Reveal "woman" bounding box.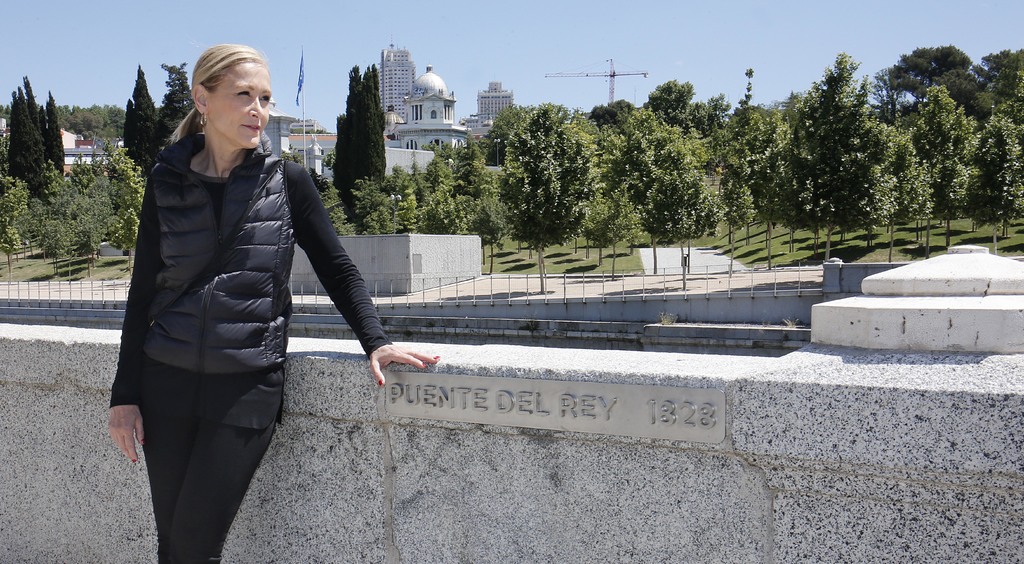
Revealed: 104,40,393,561.
